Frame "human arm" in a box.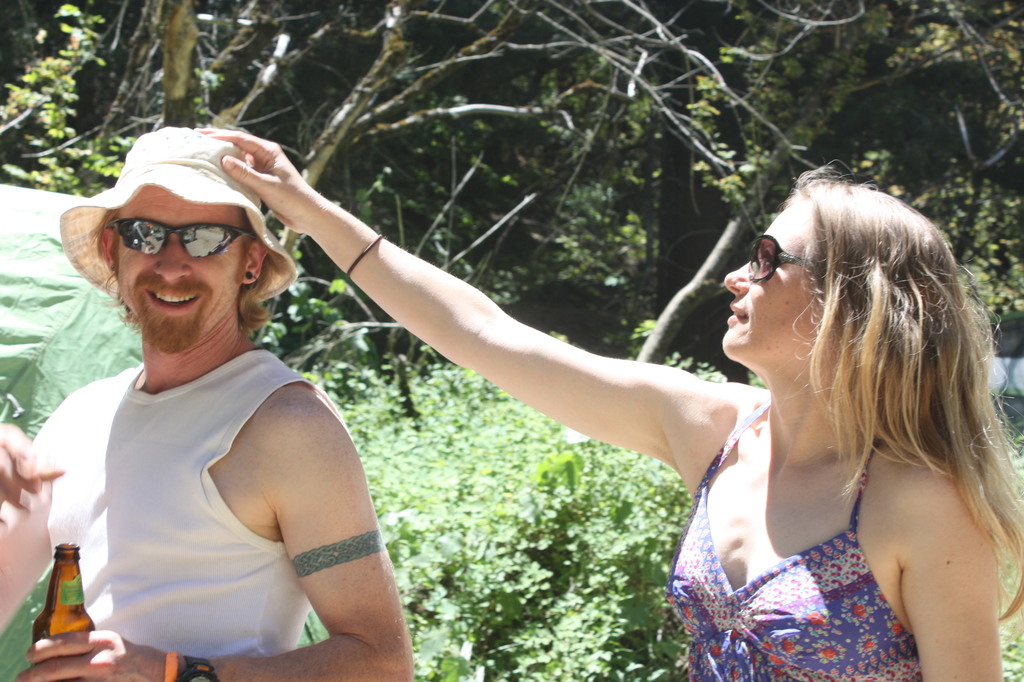
(272, 196, 732, 520).
